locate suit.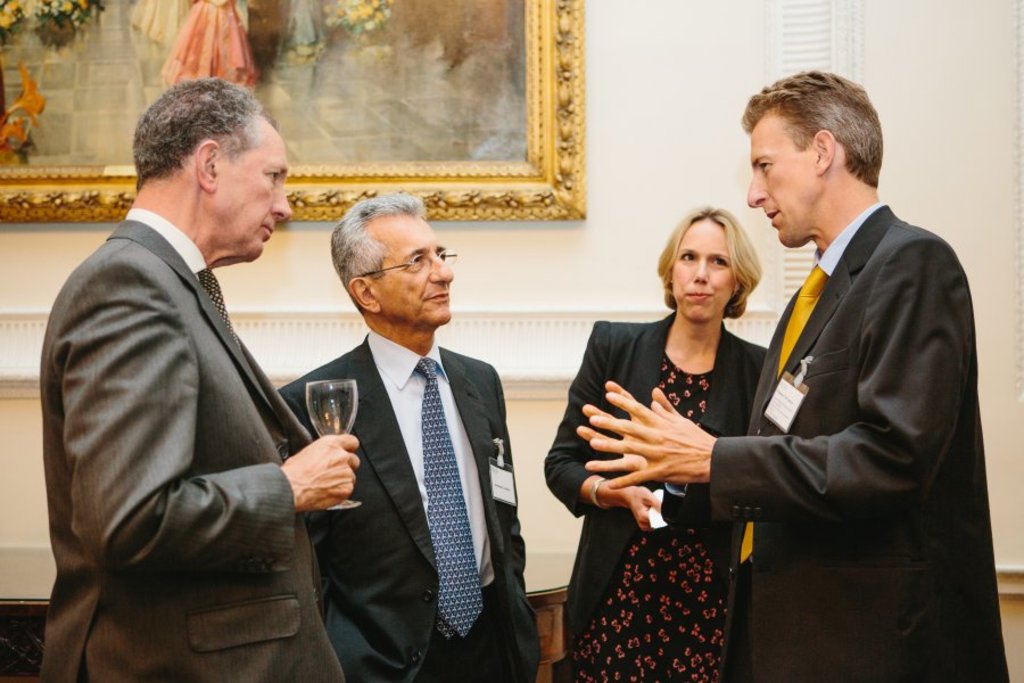
Bounding box: bbox=[548, 319, 775, 653].
